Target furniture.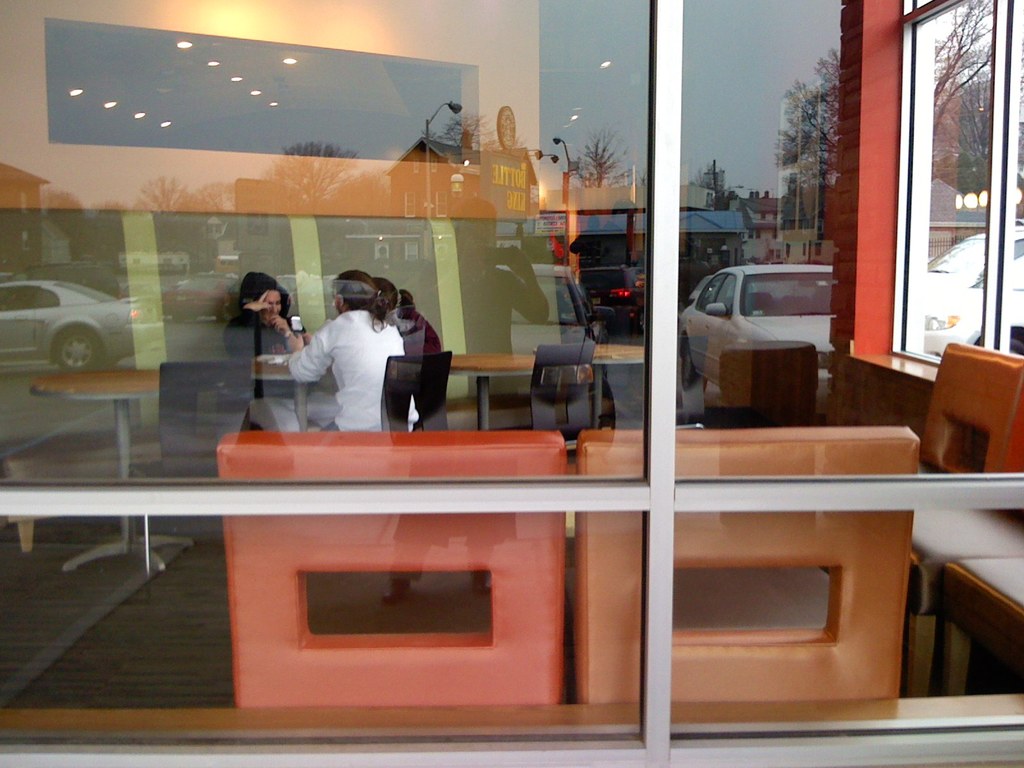
Target region: bbox(824, 335, 1023, 703).
